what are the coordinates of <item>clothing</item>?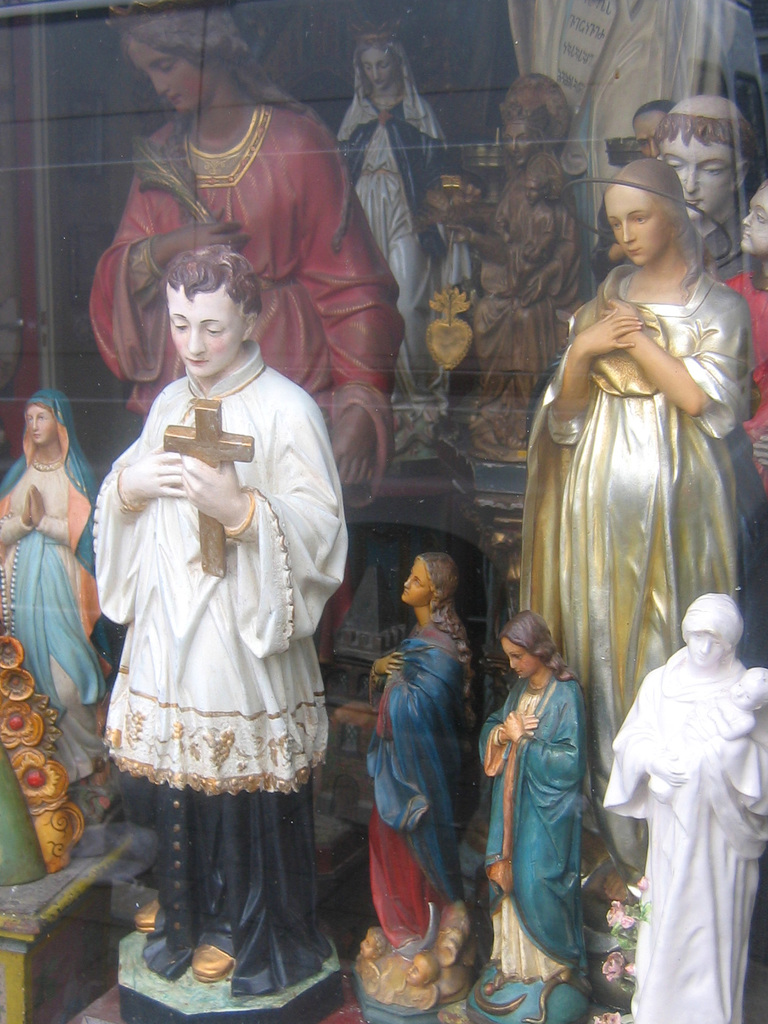
region(479, 161, 585, 410).
